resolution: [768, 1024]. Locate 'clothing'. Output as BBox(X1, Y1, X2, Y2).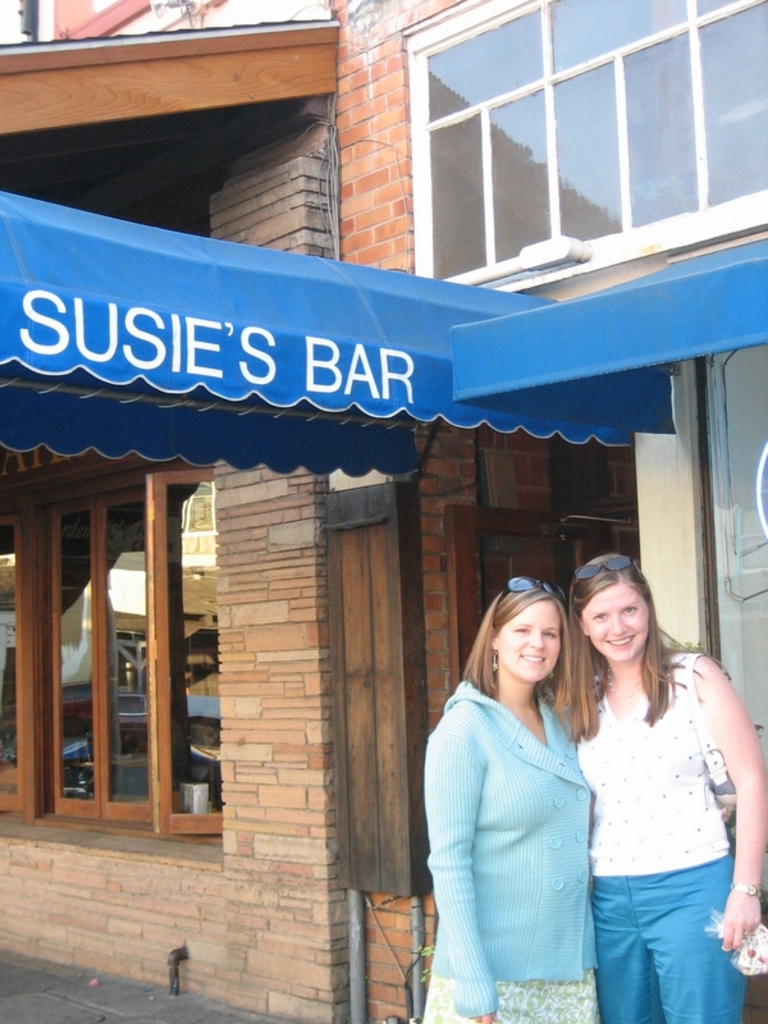
BBox(431, 641, 631, 995).
